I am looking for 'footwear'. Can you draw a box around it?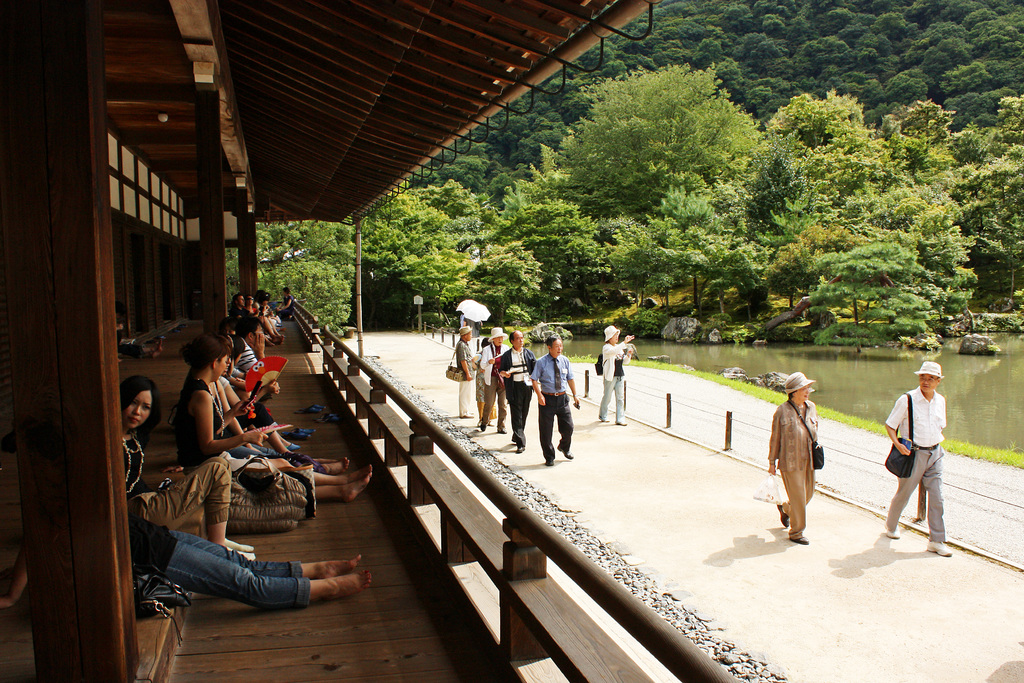
Sure, the bounding box is [547,458,555,465].
